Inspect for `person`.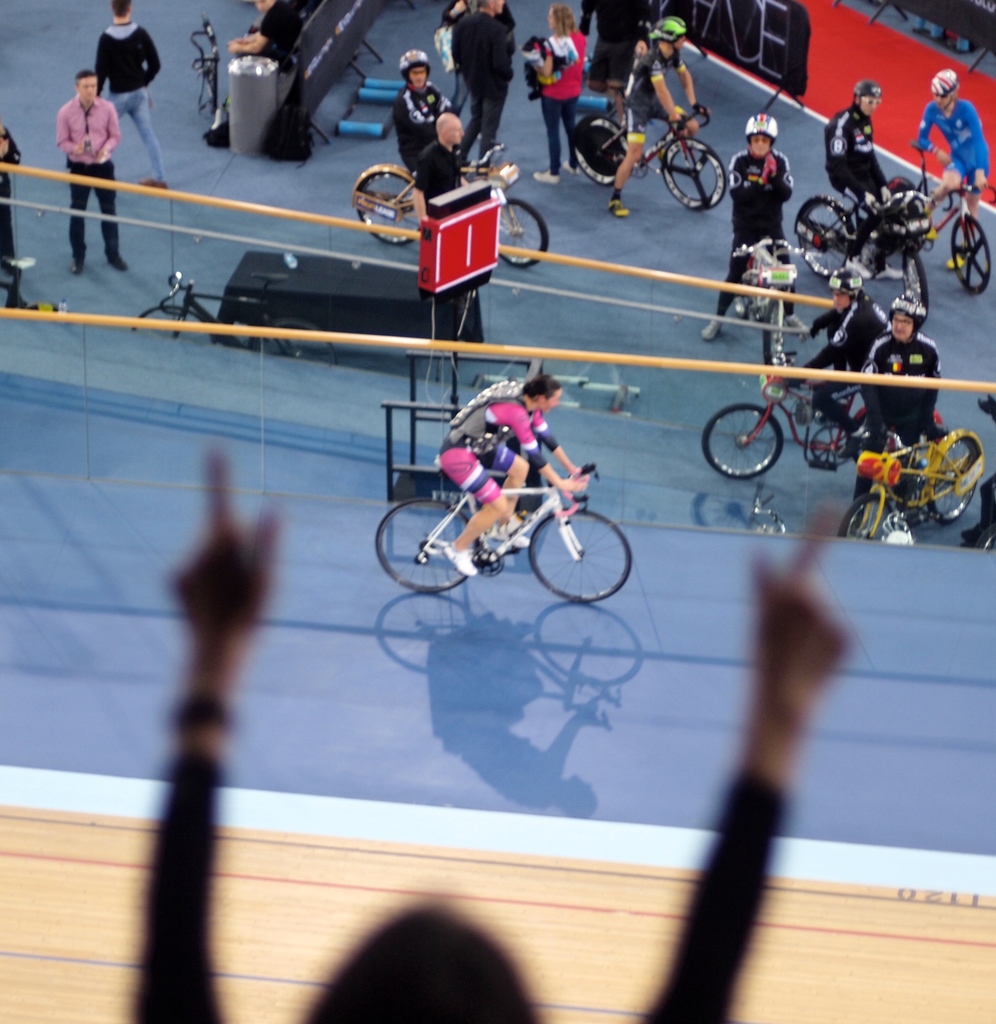
Inspection: region(386, 40, 470, 176).
